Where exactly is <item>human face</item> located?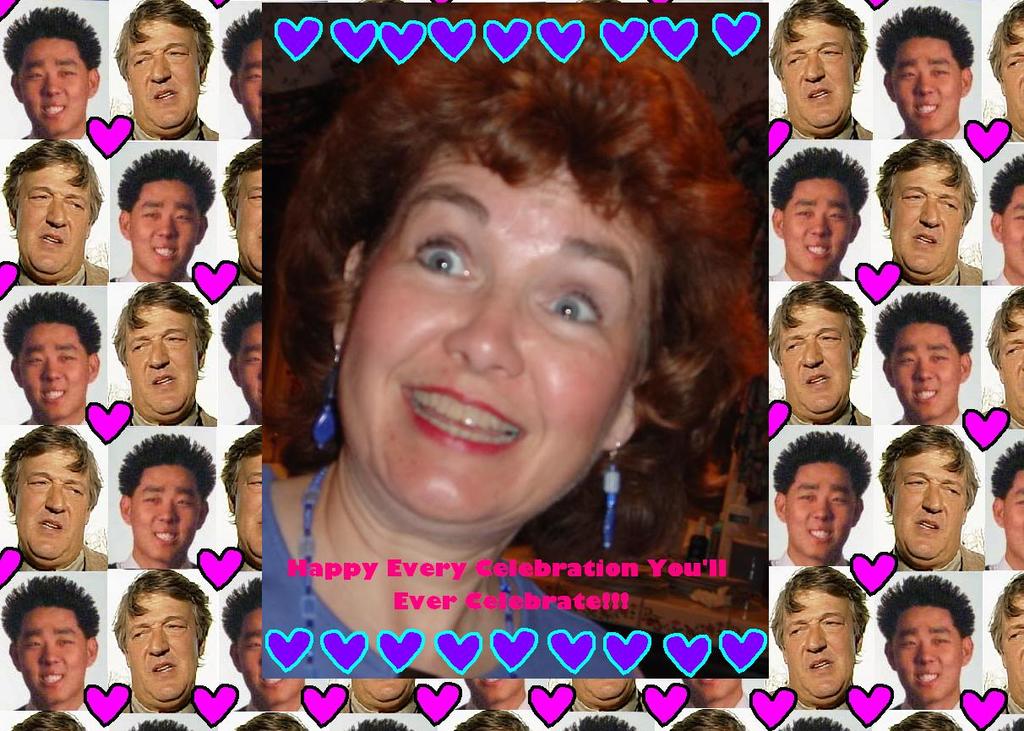
Its bounding box is crop(237, 39, 262, 134).
